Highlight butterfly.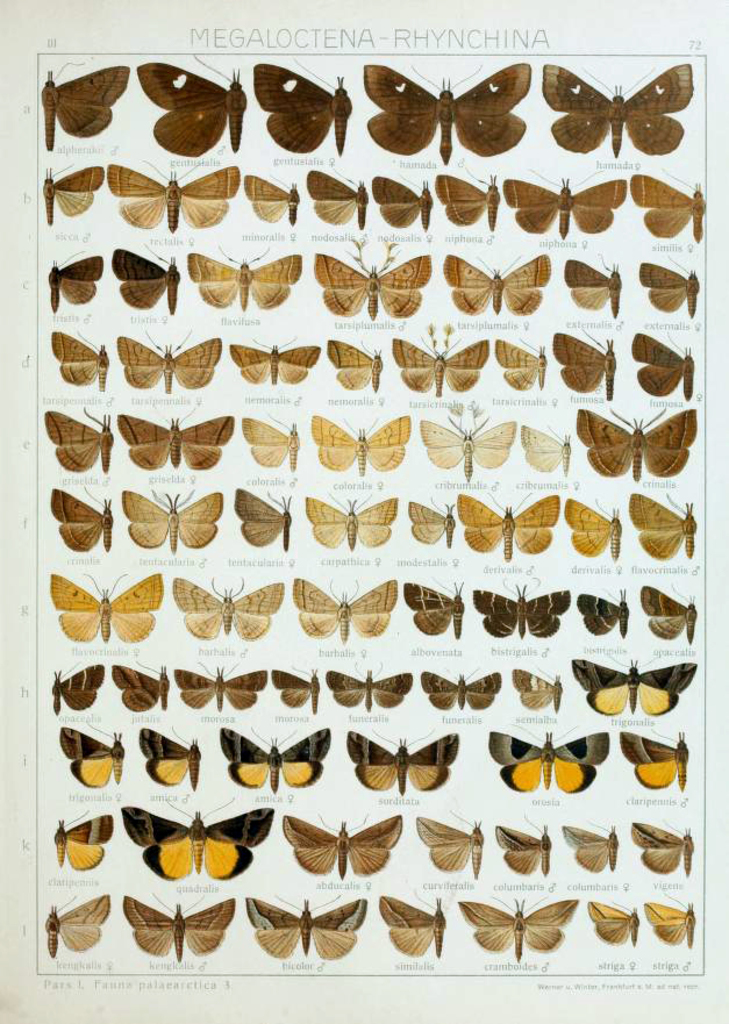
Highlighted region: pyautogui.locateOnScreen(503, 169, 627, 235).
